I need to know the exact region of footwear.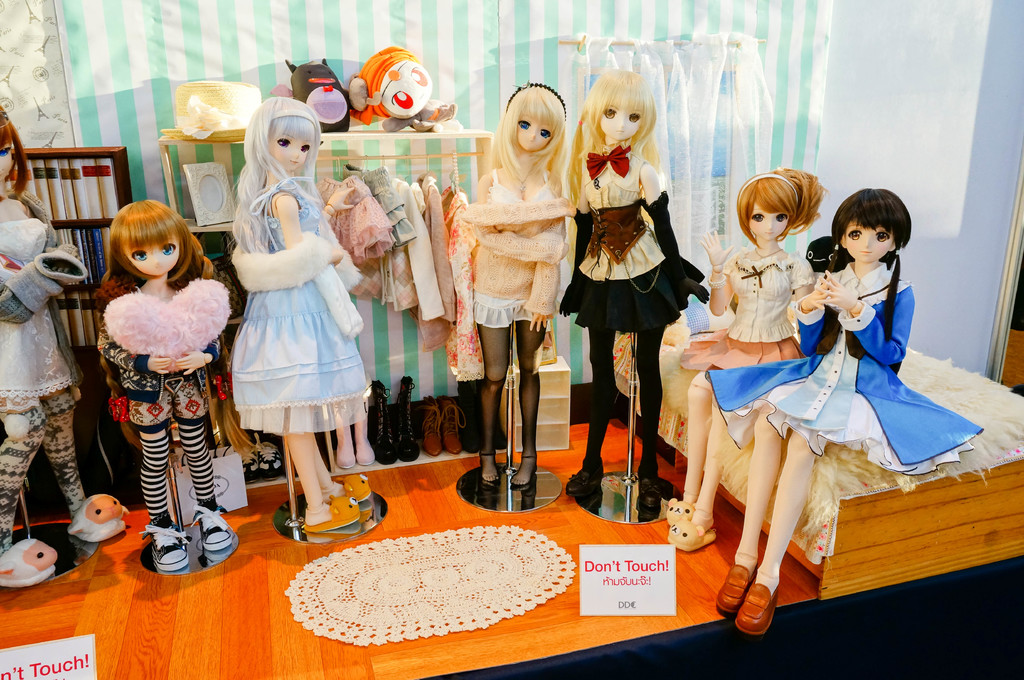
Region: 557/454/607/498.
